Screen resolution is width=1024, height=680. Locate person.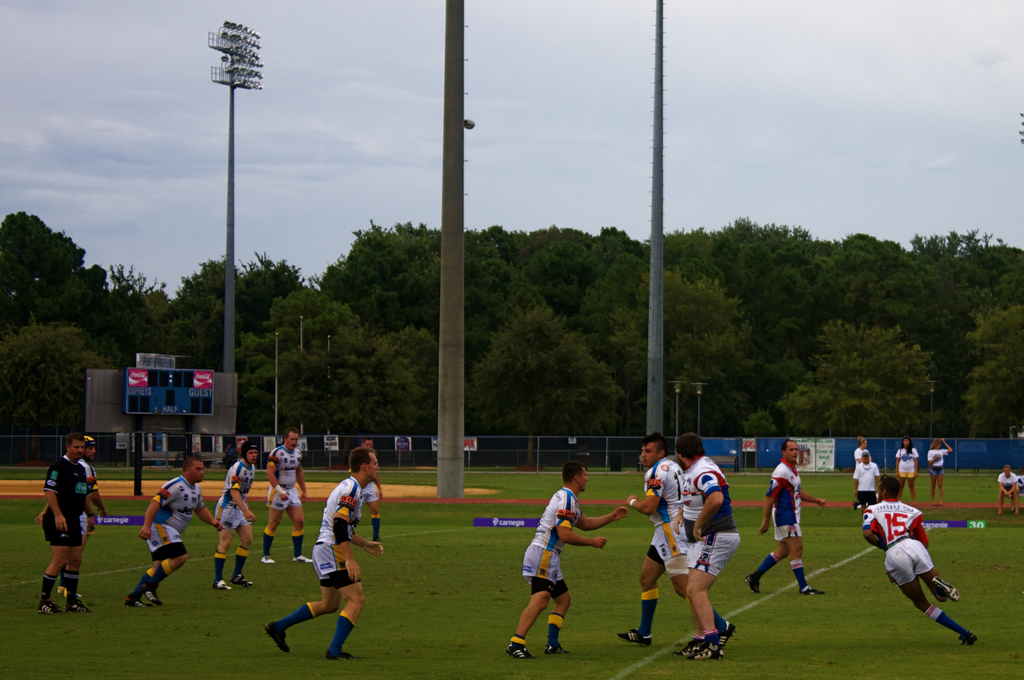
<region>33, 436, 109, 598</region>.
